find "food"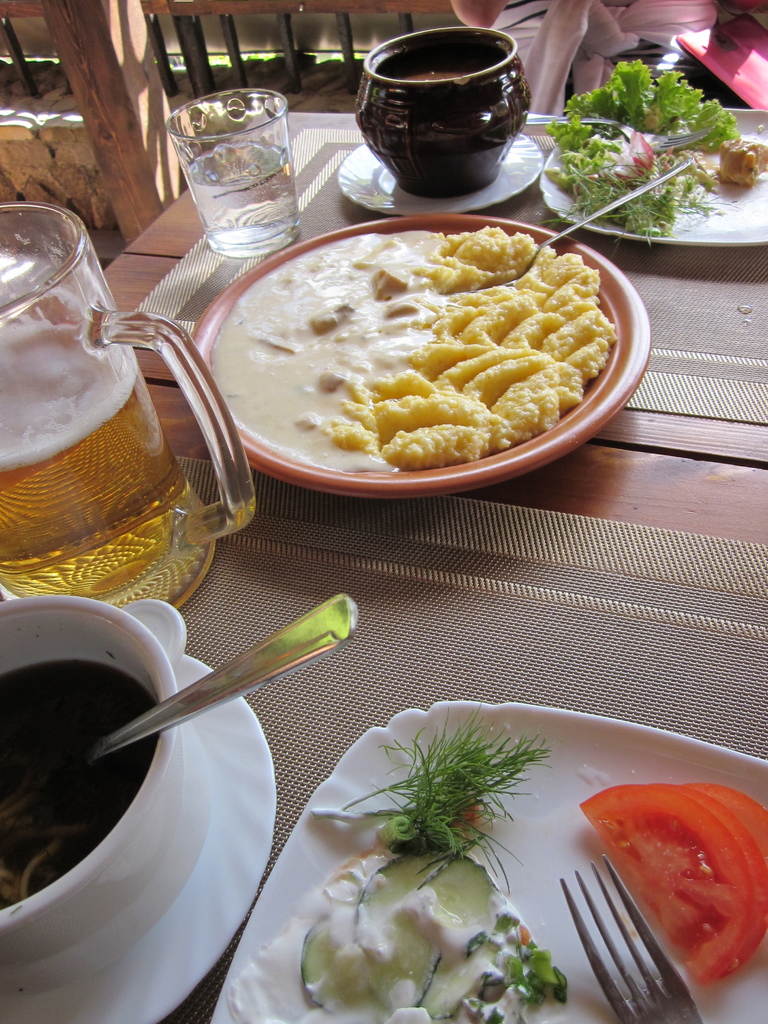
region(578, 779, 767, 989)
